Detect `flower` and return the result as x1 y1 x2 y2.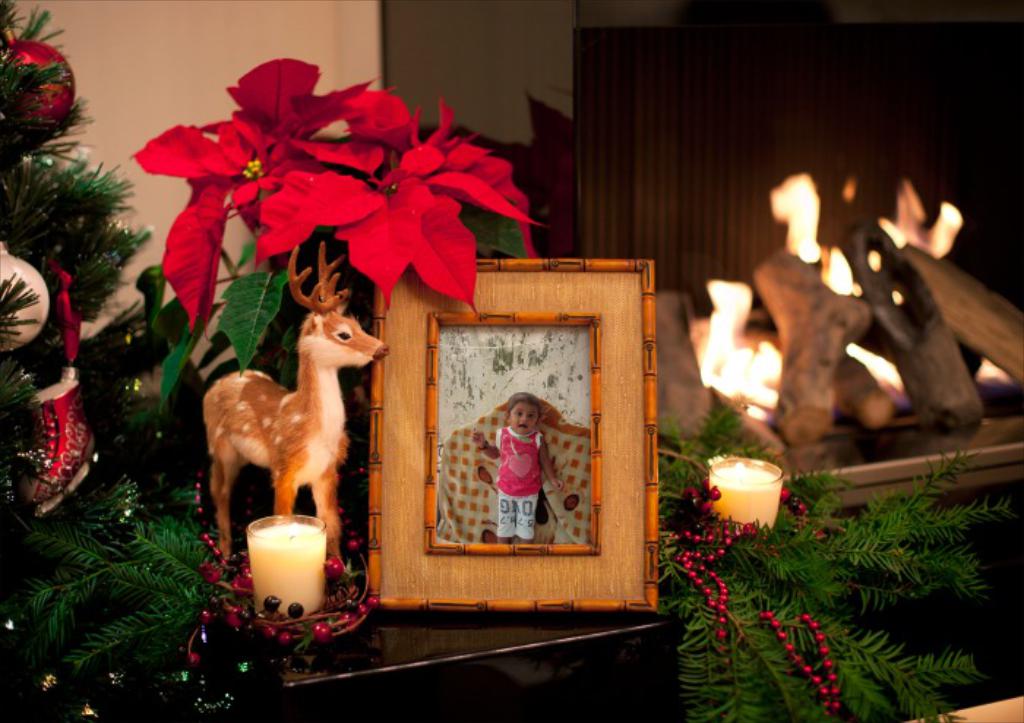
132 54 399 326.
